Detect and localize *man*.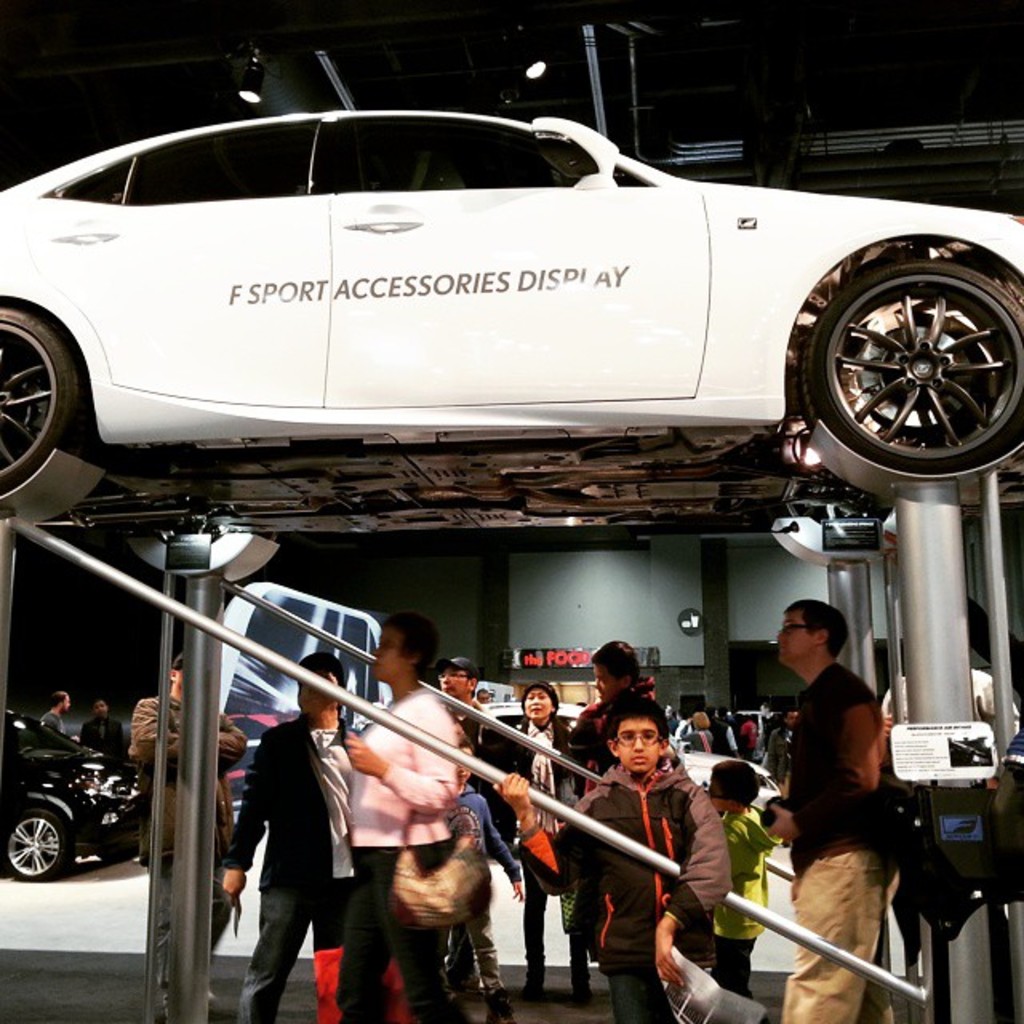
Localized at pyautogui.locateOnScreen(219, 659, 358, 1022).
